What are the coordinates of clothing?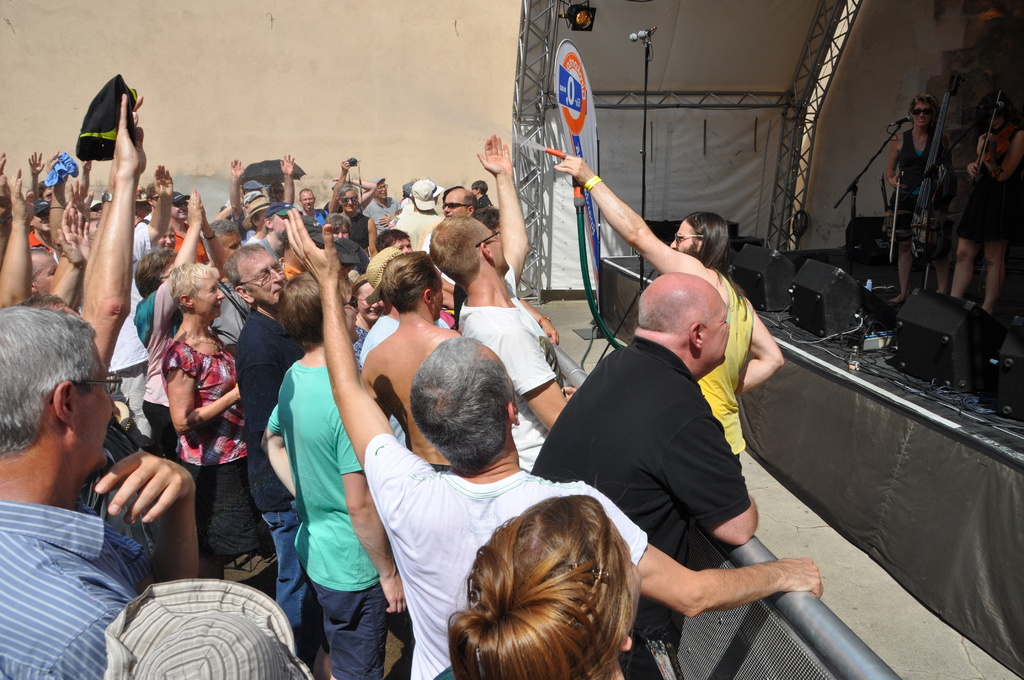
BBox(0, 426, 158, 656).
